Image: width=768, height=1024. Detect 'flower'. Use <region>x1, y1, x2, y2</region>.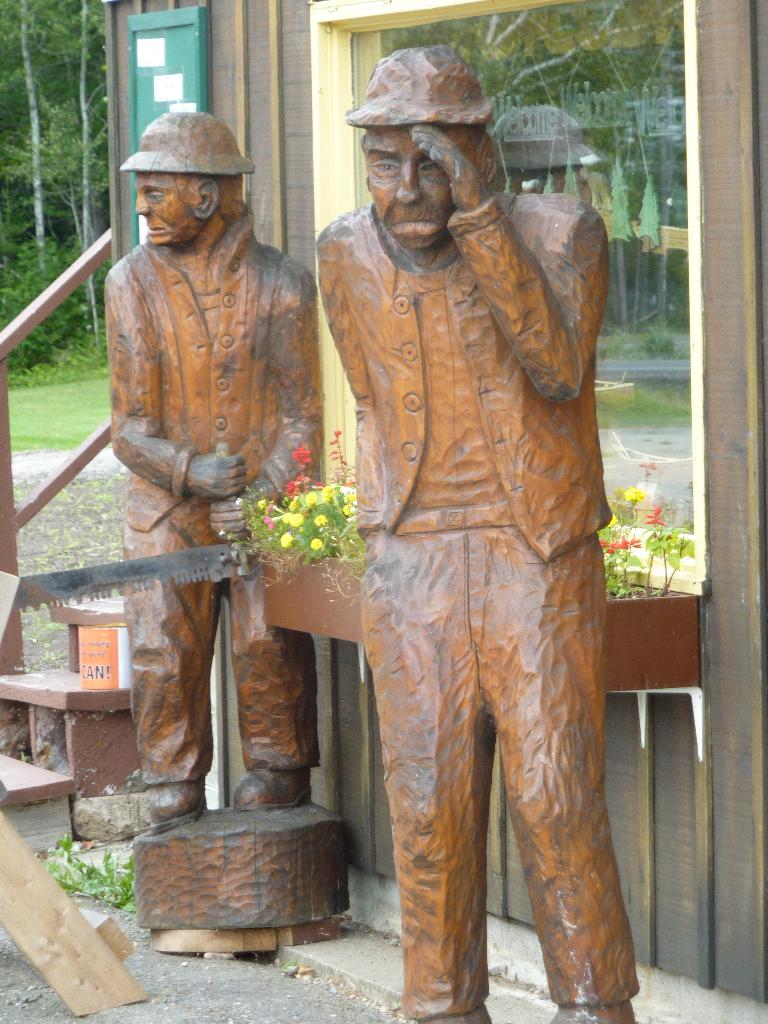
<region>303, 490, 317, 508</region>.
